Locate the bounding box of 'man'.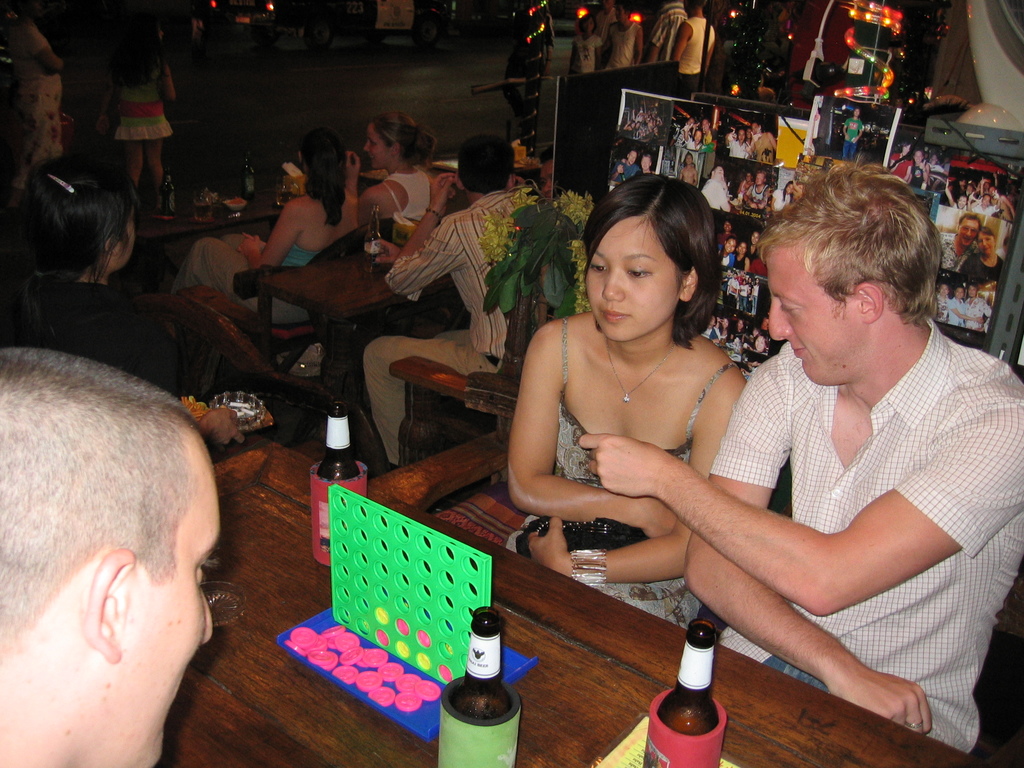
Bounding box: [721,273,757,311].
